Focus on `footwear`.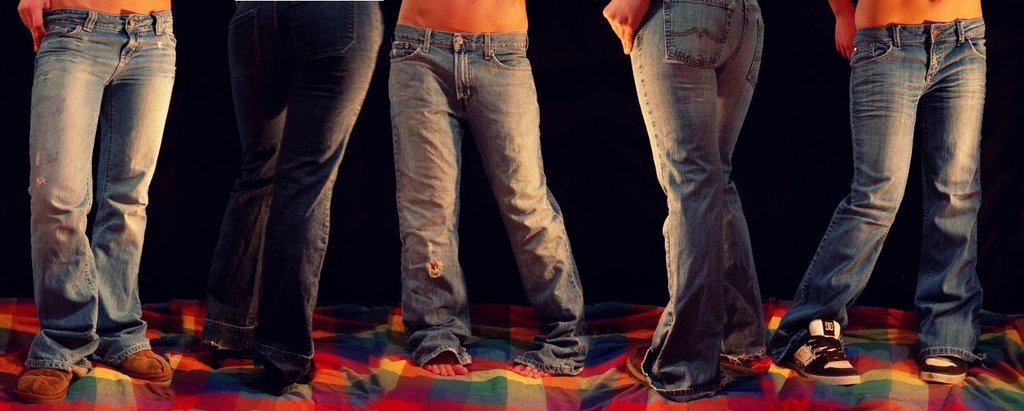
Focused at detection(119, 352, 174, 379).
